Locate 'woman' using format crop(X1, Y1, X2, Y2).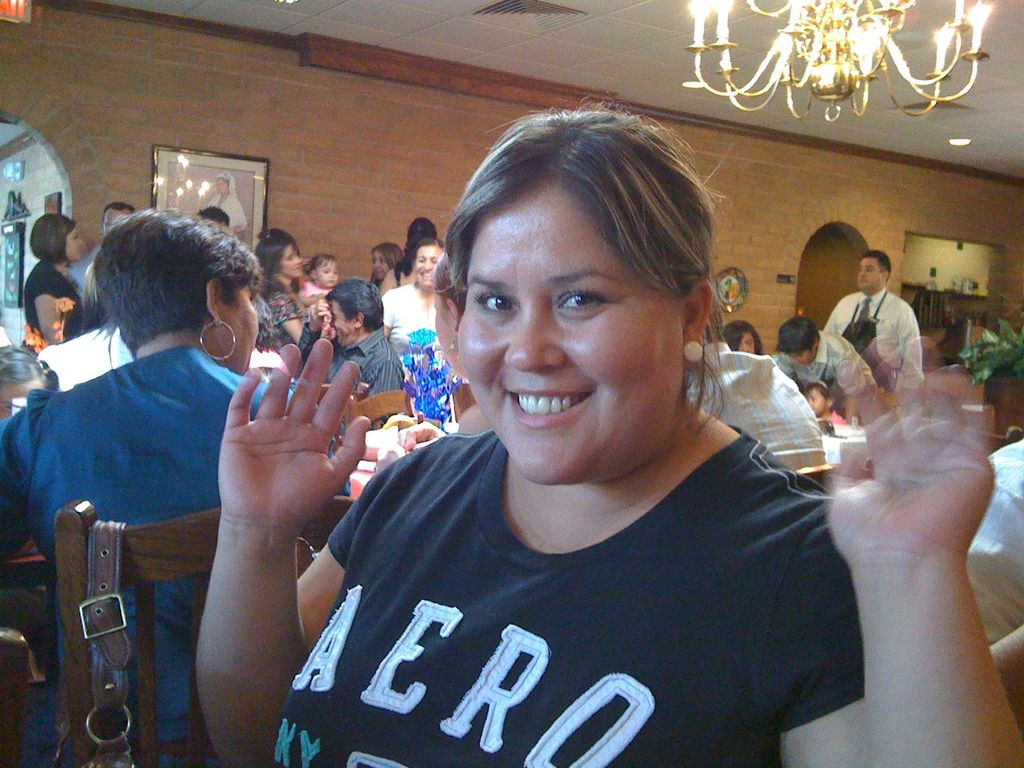
crop(374, 212, 439, 291).
